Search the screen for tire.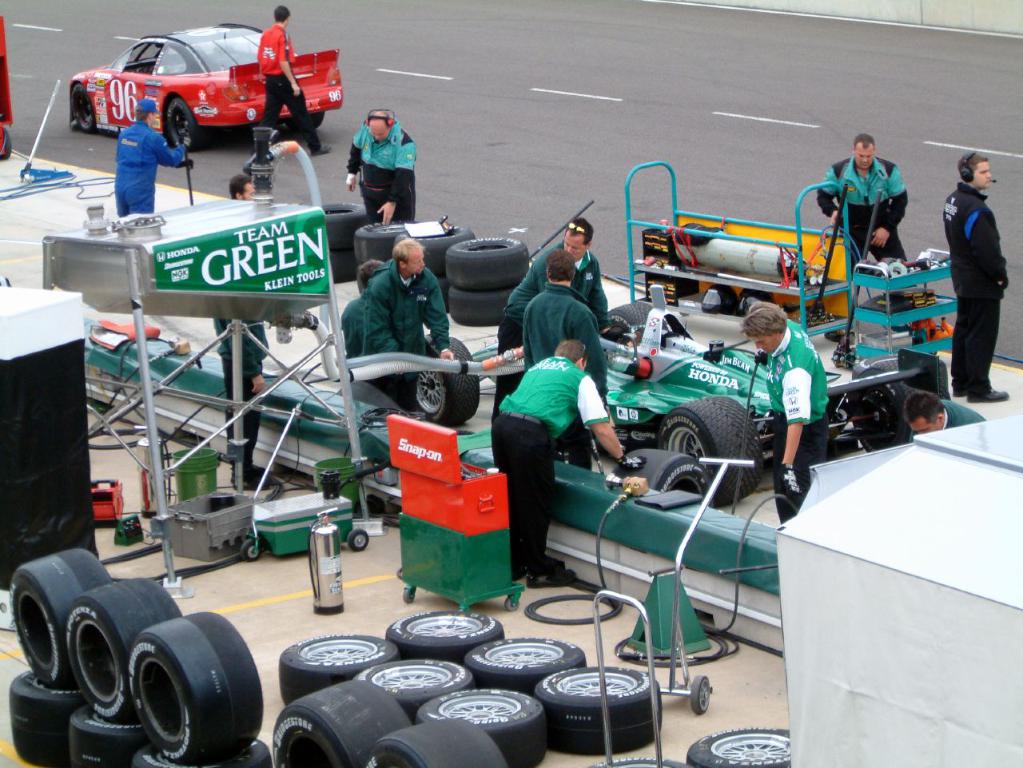
Found at box=[7, 545, 112, 684].
